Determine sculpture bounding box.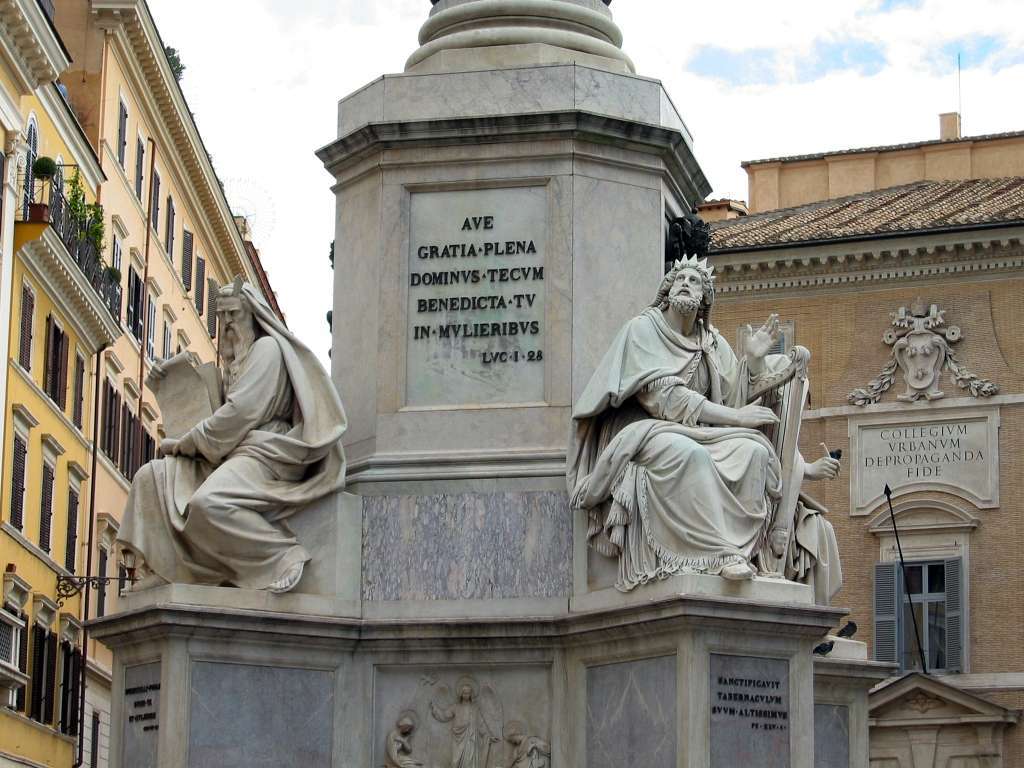
Determined: (383,712,424,767).
